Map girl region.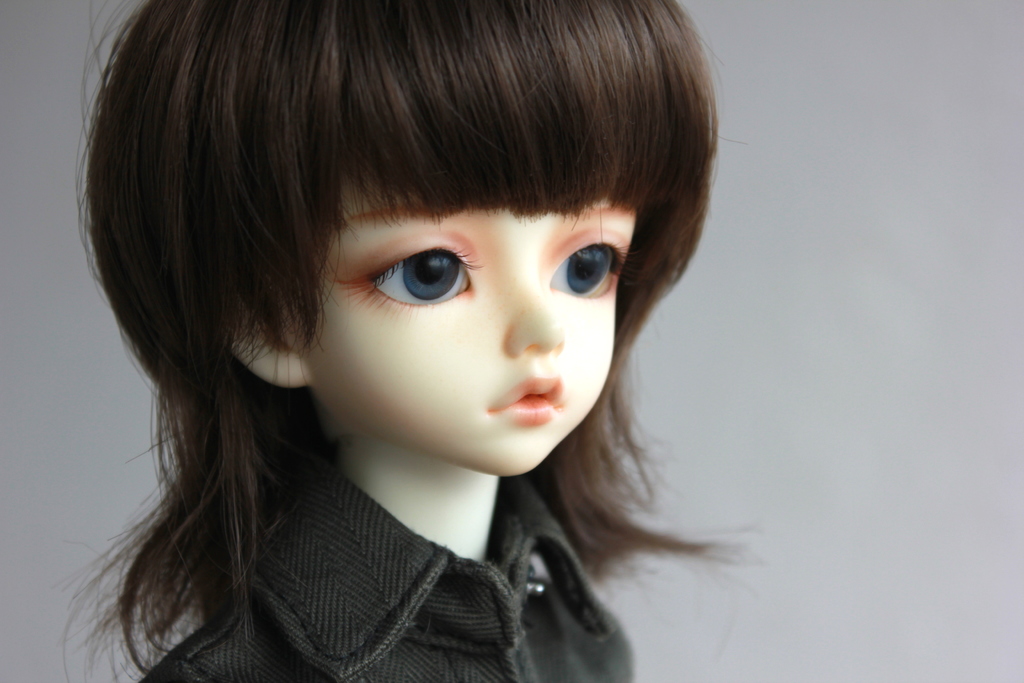
Mapped to 53/0/774/680.
